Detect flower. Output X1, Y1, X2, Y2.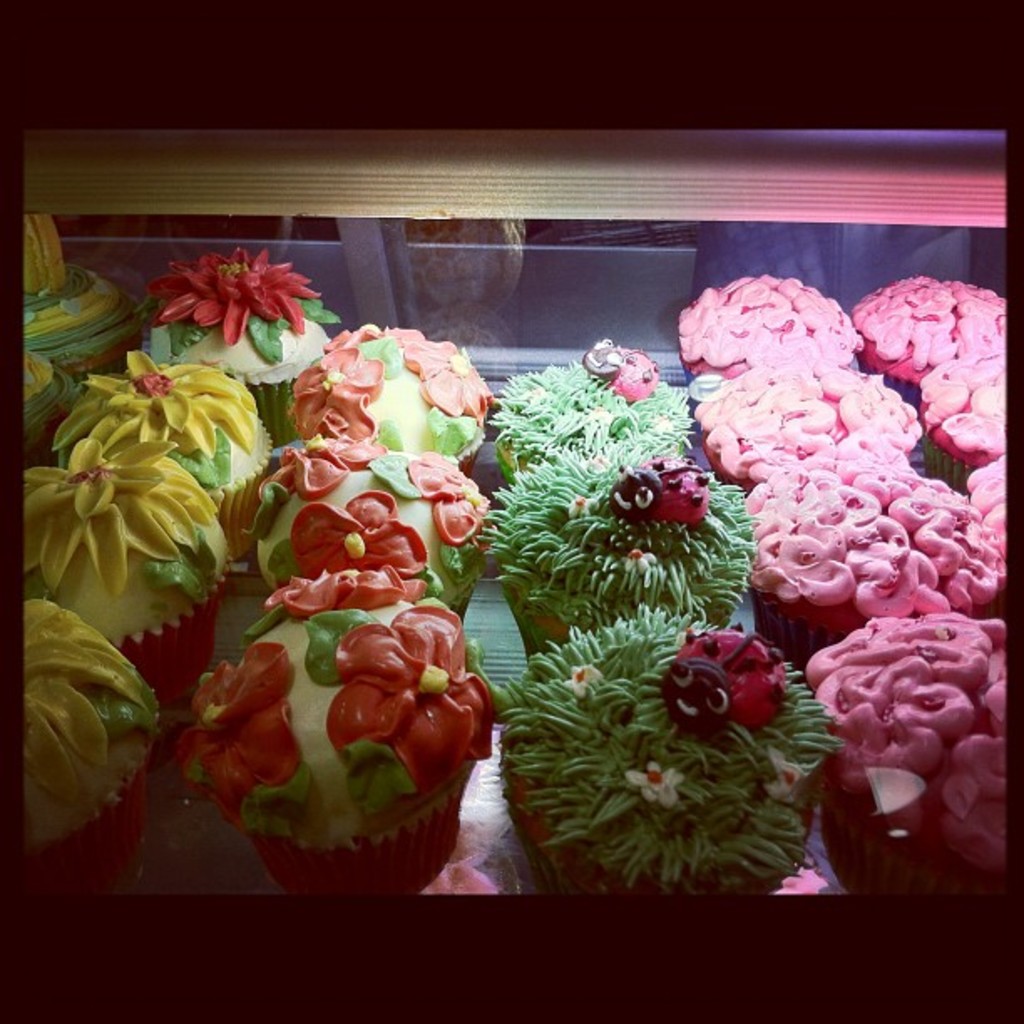
561, 664, 602, 694.
